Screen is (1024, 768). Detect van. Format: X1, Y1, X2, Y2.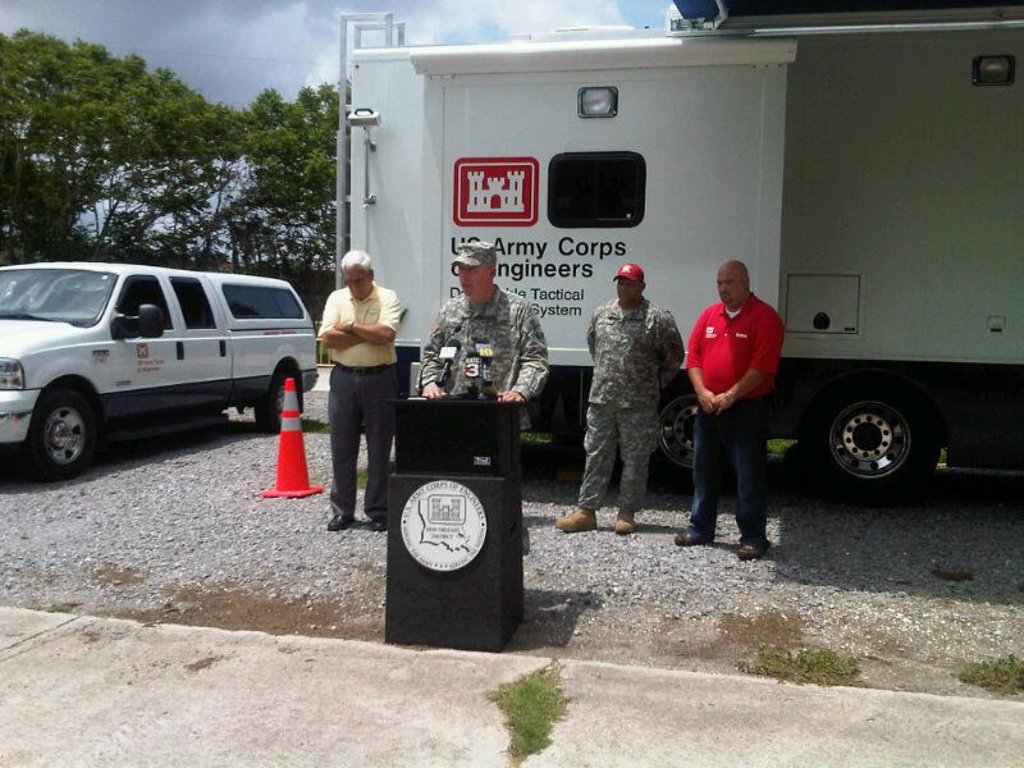
0, 257, 317, 481.
